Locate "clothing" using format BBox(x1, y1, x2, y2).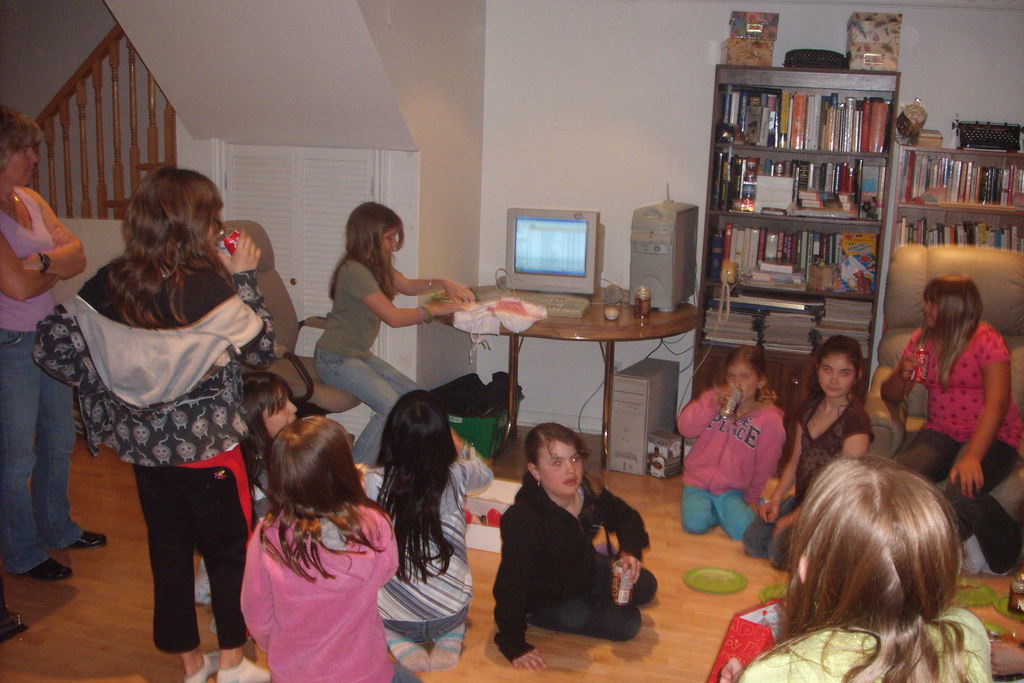
BBox(740, 390, 872, 570).
